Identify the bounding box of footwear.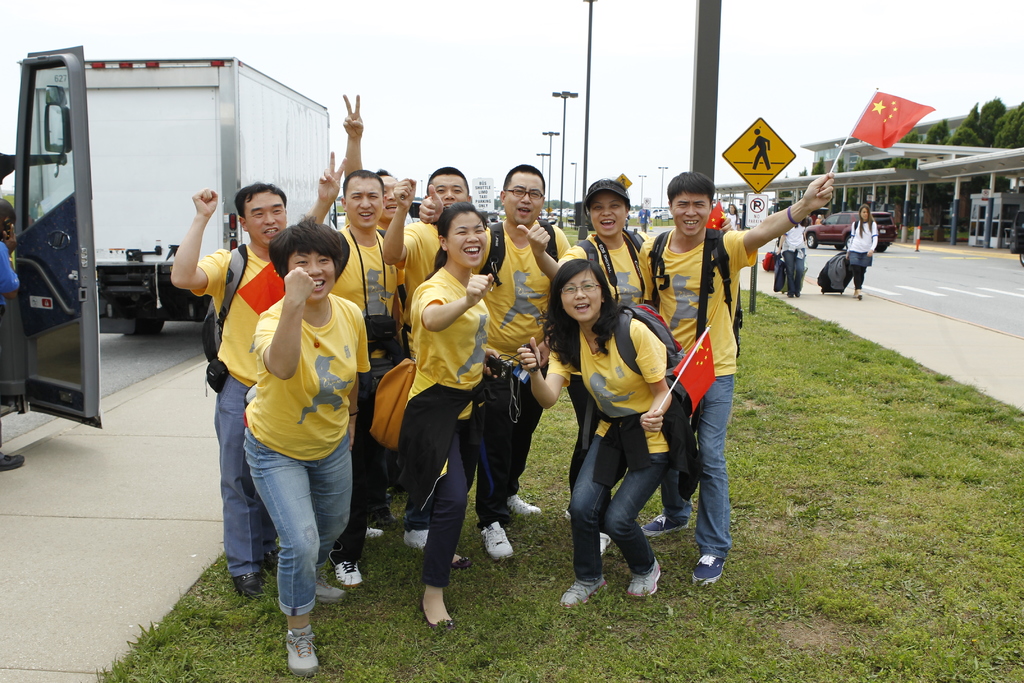
l=508, t=493, r=543, b=518.
